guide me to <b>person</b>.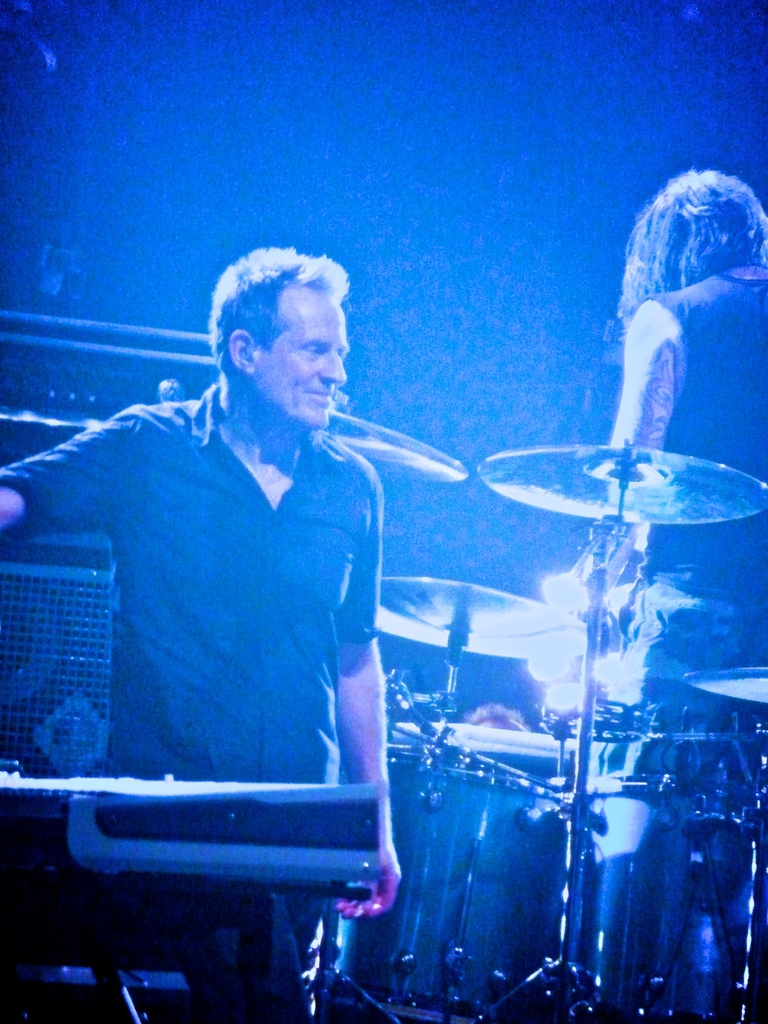
Guidance: [551, 169, 767, 737].
